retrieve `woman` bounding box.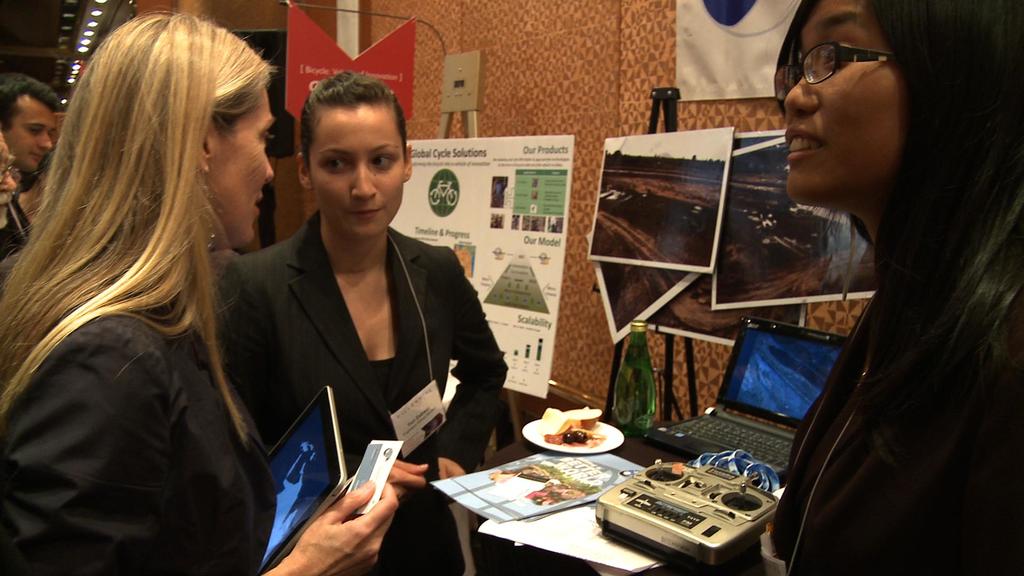
Bounding box: select_region(0, 0, 284, 573).
